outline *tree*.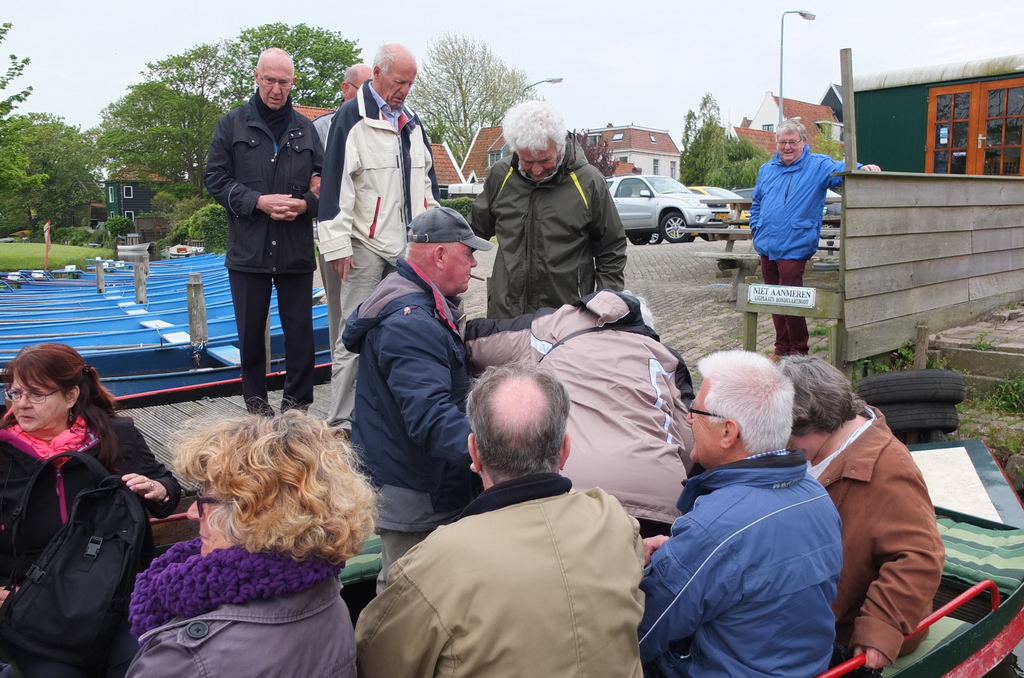
Outline: <box>93,75,243,193</box>.
